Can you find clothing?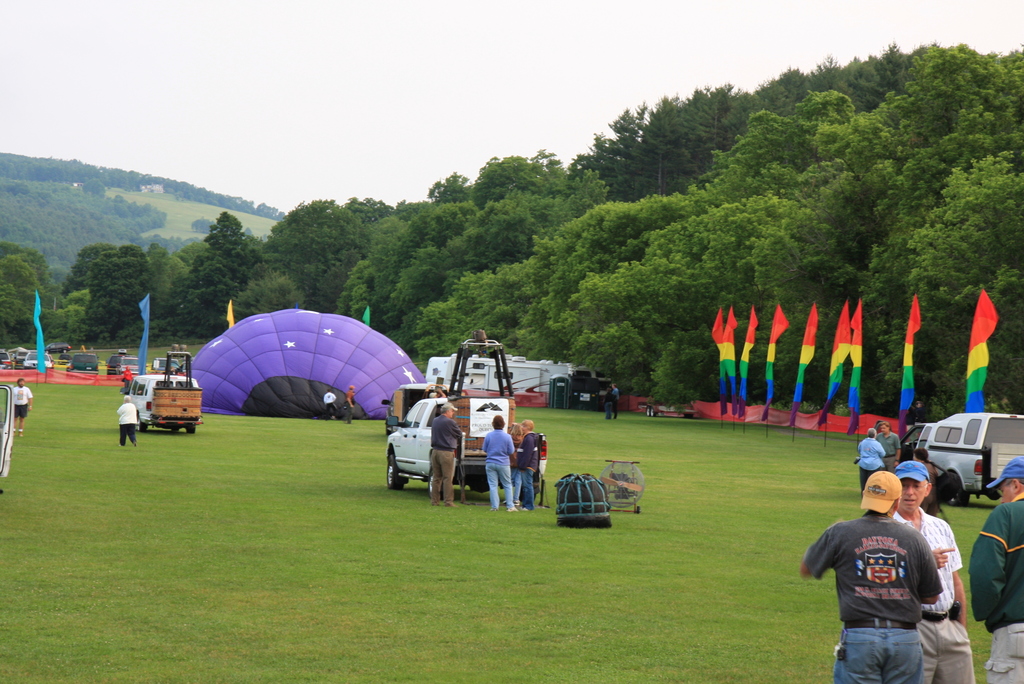
Yes, bounding box: {"left": 488, "top": 427, "right": 519, "bottom": 510}.
